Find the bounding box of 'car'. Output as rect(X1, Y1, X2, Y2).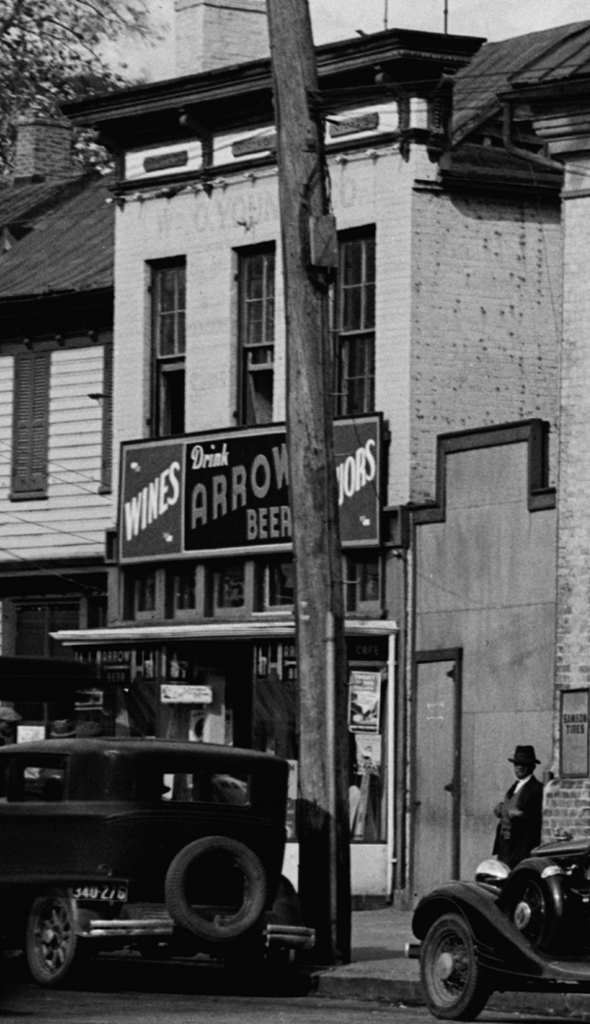
rect(406, 831, 589, 1021).
